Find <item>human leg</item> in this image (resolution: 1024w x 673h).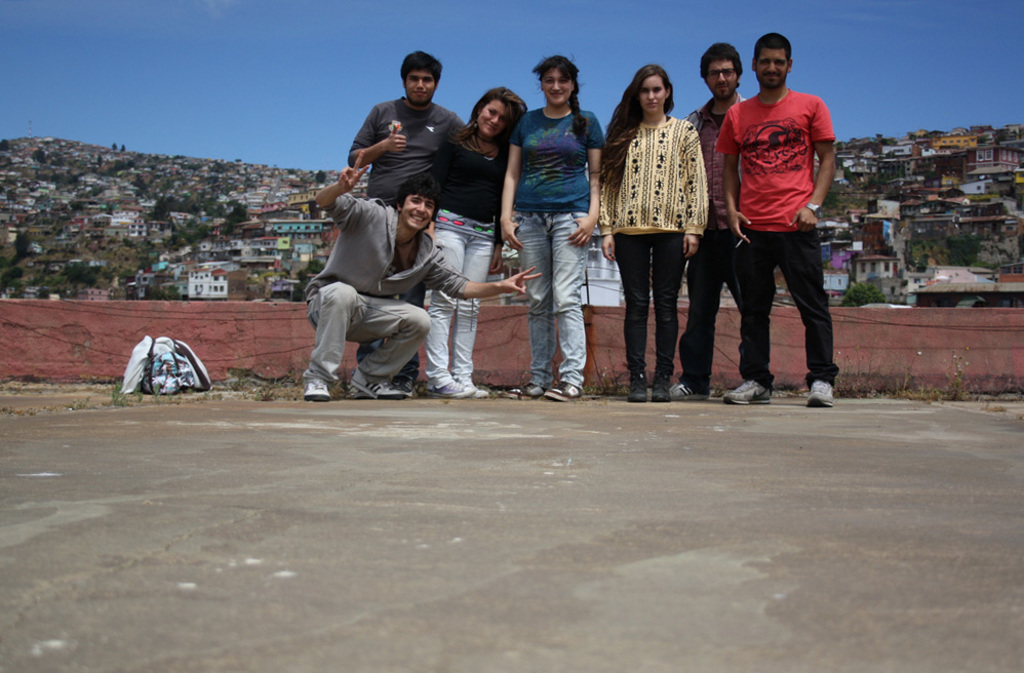
region(298, 279, 360, 398).
